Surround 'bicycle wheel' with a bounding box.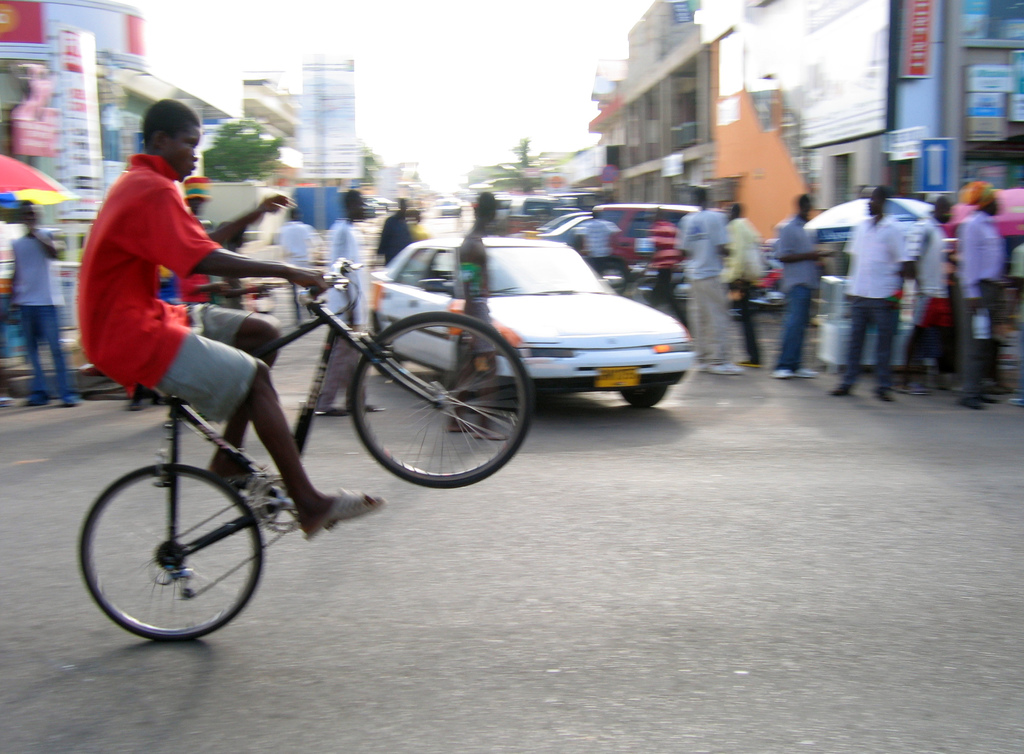
BBox(322, 319, 518, 493).
